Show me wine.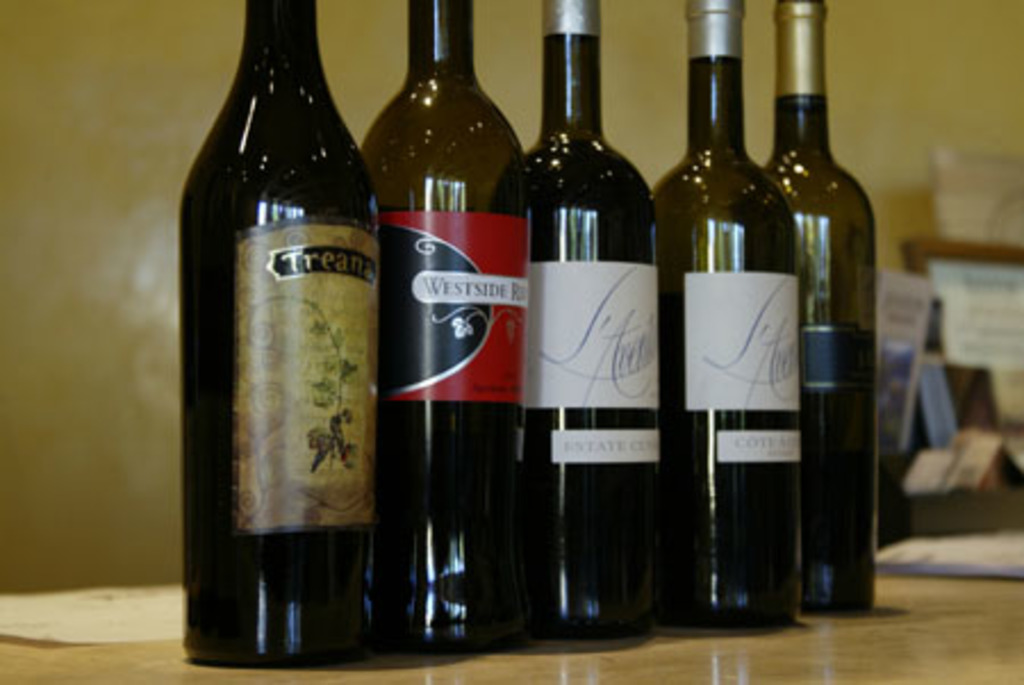
wine is here: [760, 0, 878, 610].
